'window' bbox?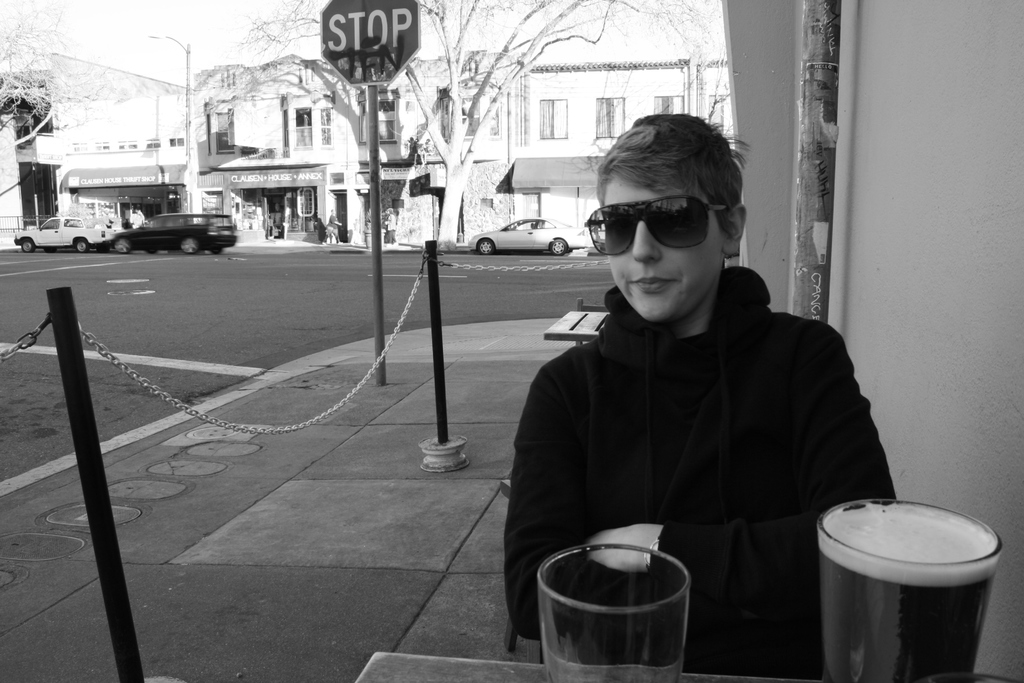
[540, 99, 566, 138]
